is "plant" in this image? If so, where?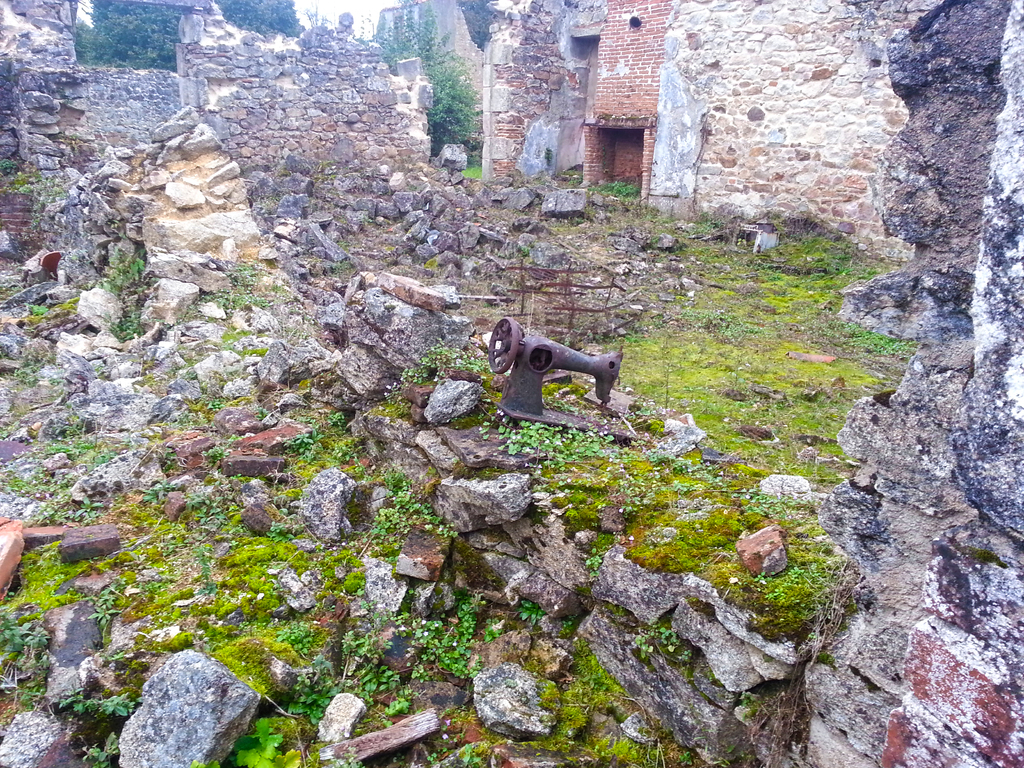
Yes, at locate(474, 616, 515, 647).
